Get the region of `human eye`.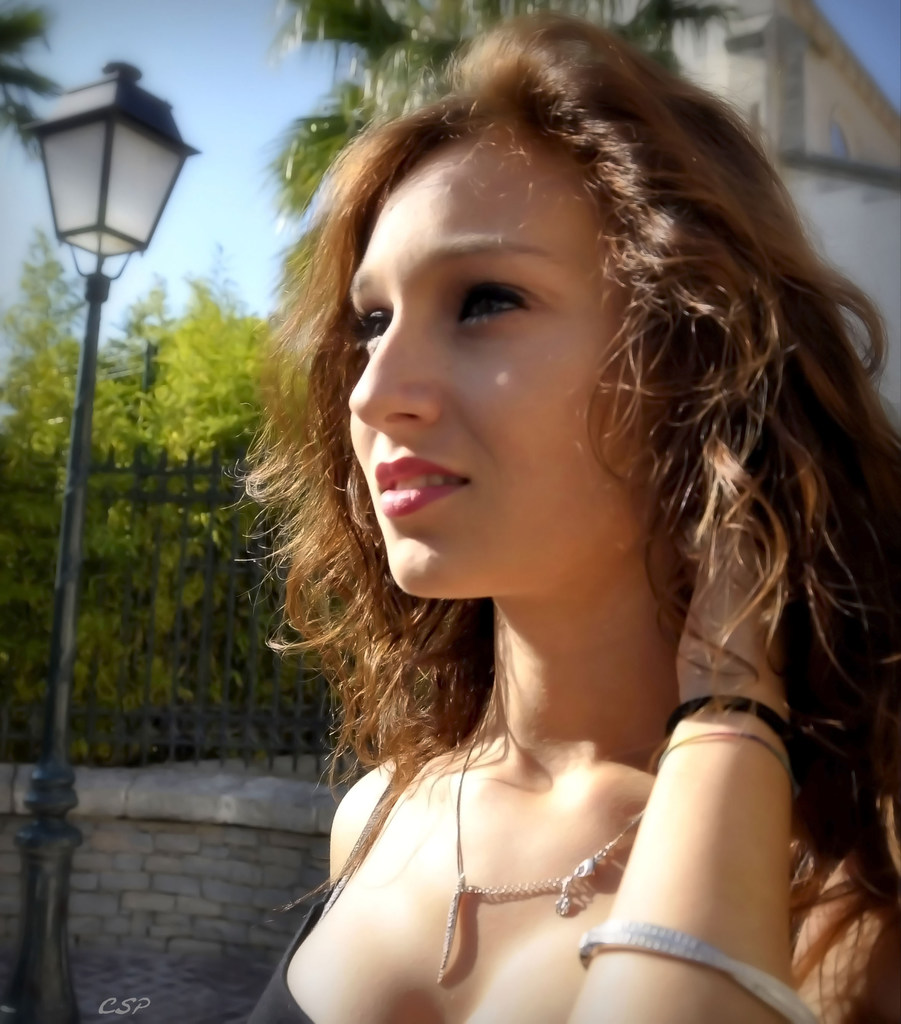
(x1=450, y1=278, x2=538, y2=335).
